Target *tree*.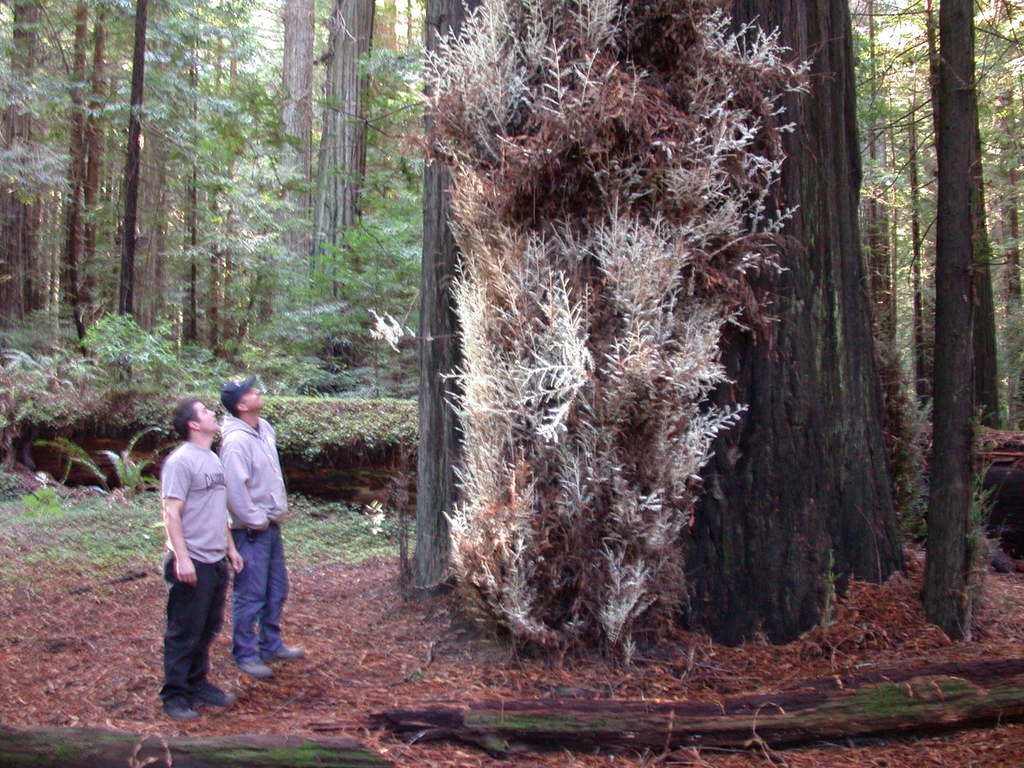
Target region: bbox=(398, 1, 911, 687).
